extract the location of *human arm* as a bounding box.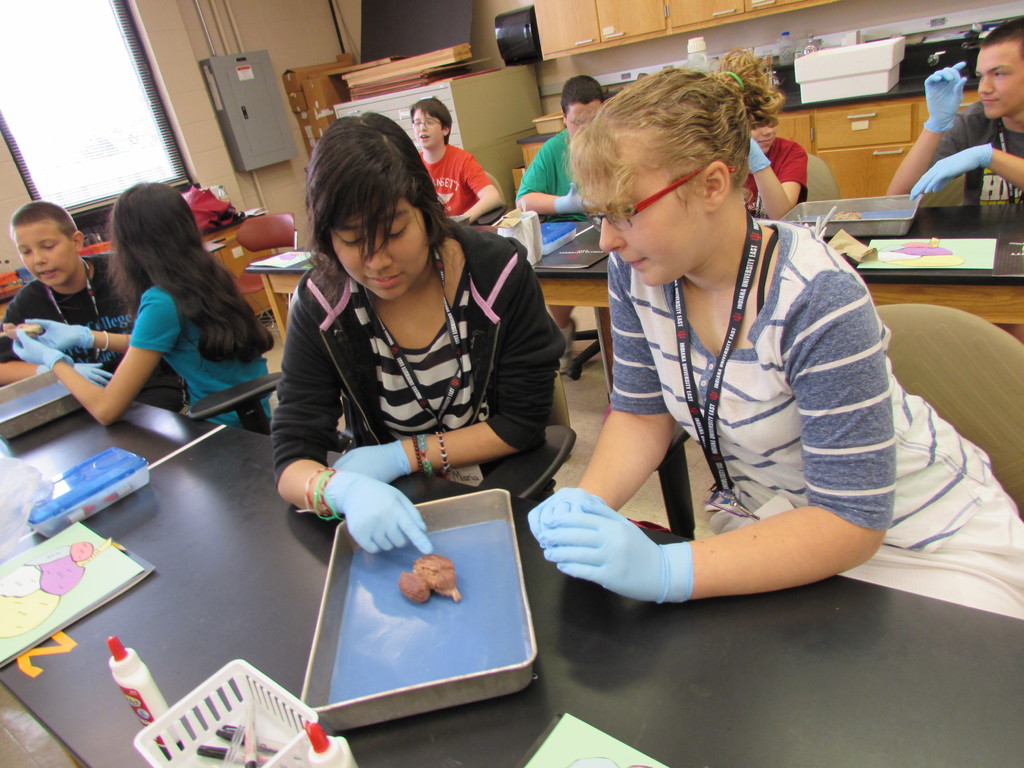
(515,141,596,214).
